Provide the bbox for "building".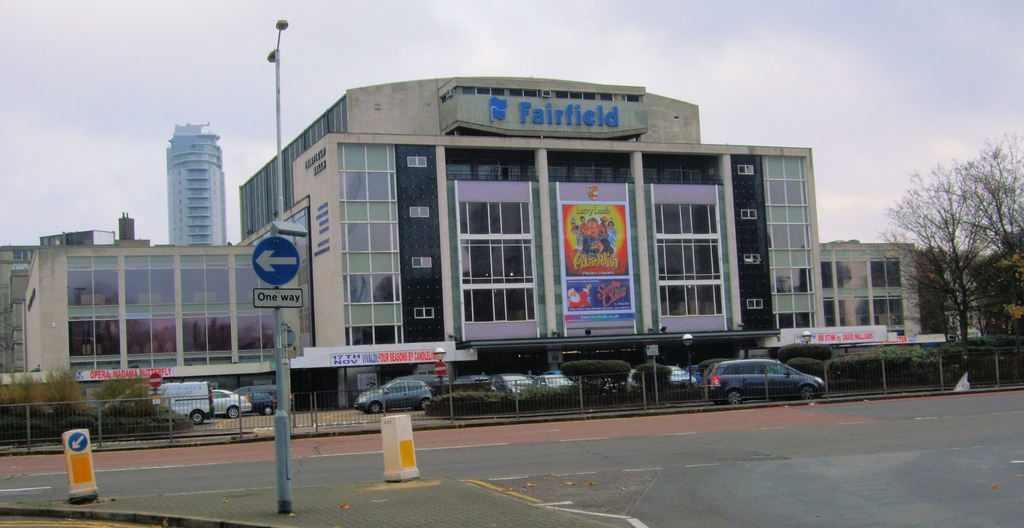
crop(0, 75, 974, 411).
